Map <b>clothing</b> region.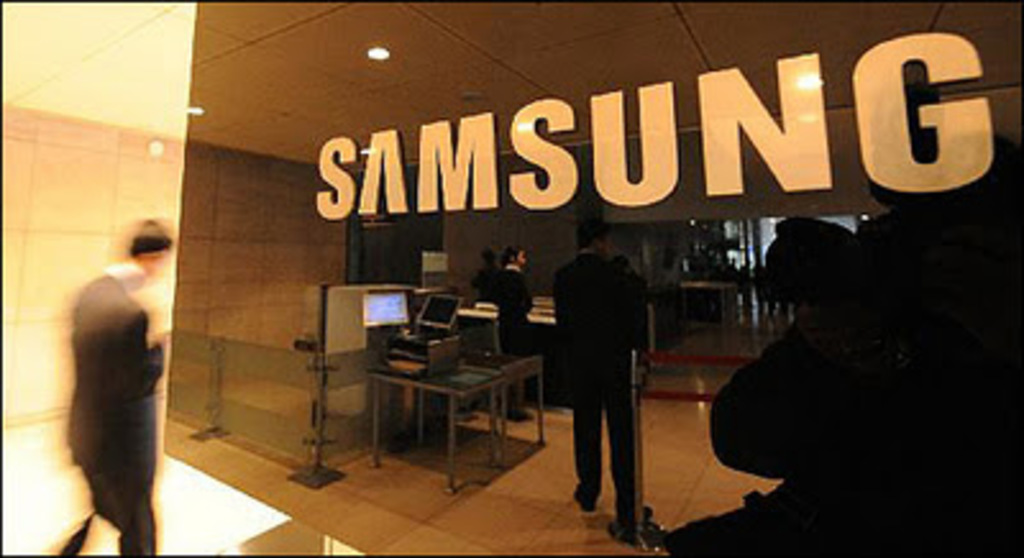
Mapped to 64, 264, 164, 555.
